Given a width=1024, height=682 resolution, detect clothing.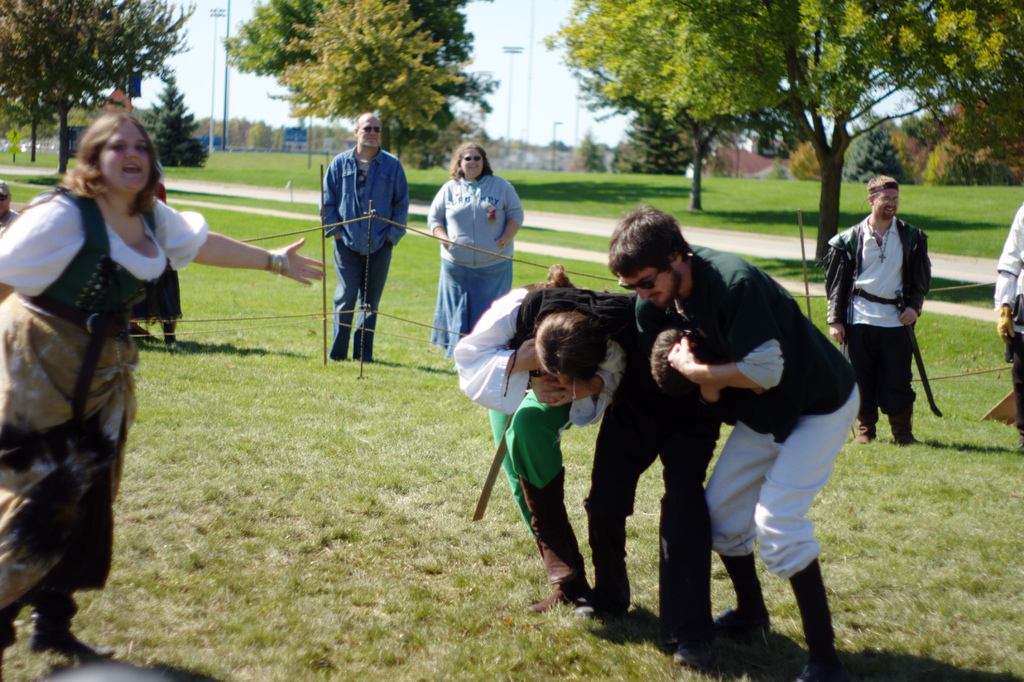
127/174/181/322.
